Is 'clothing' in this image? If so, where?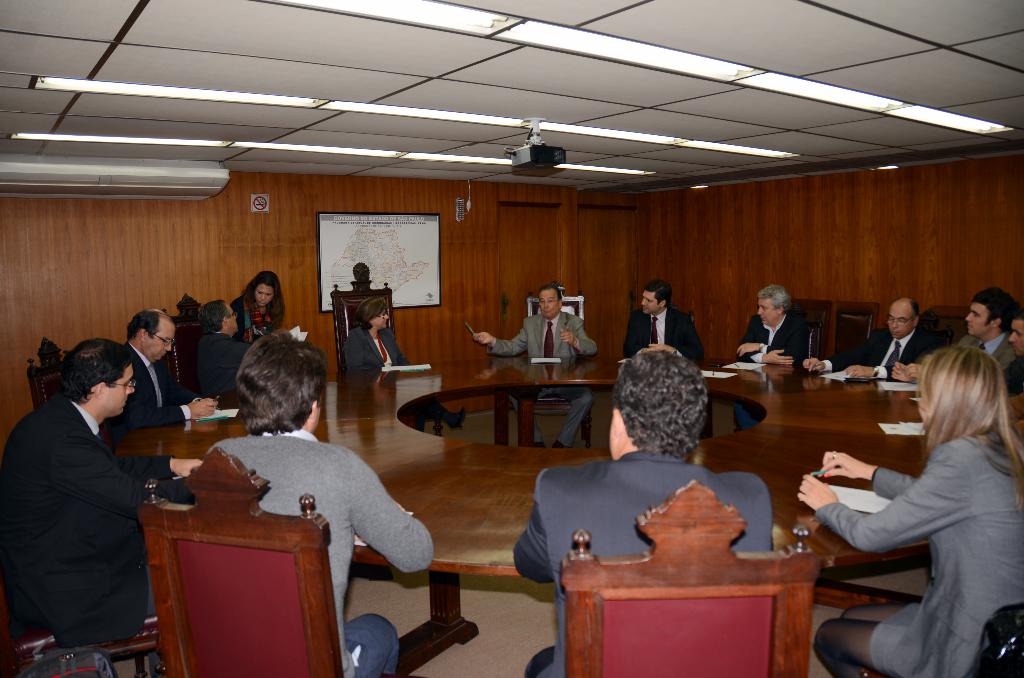
Yes, at 623, 305, 703, 369.
